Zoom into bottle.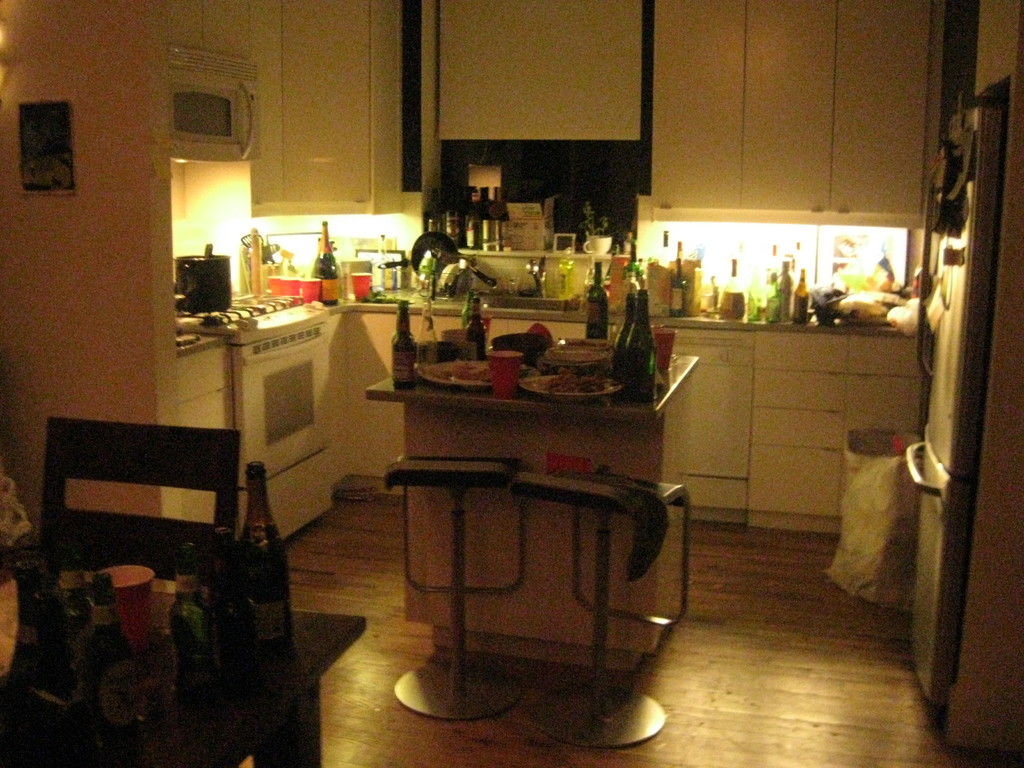
Zoom target: {"left": 622, "top": 290, "right": 658, "bottom": 394}.
